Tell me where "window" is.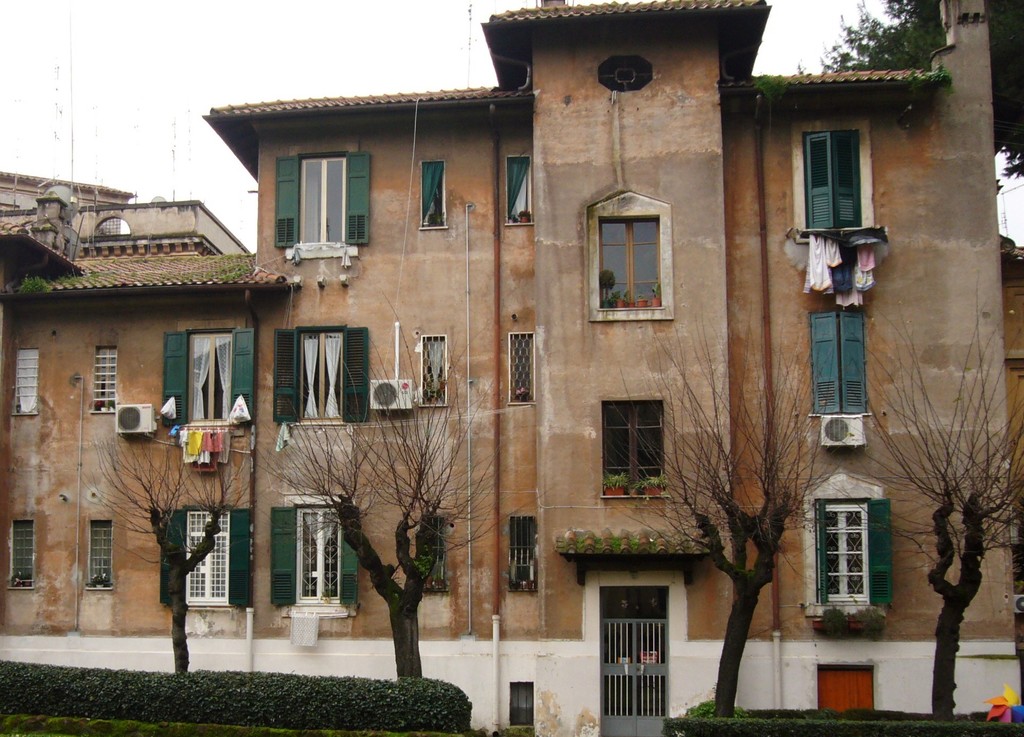
"window" is at 828, 492, 897, 629.
